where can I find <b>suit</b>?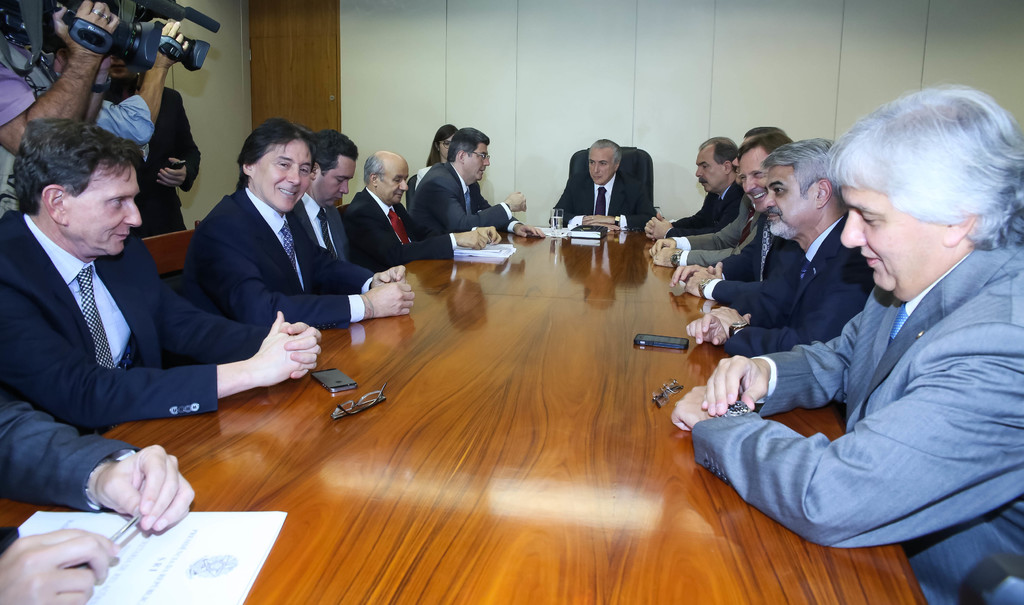
You can find it at 290,188,351,269.
